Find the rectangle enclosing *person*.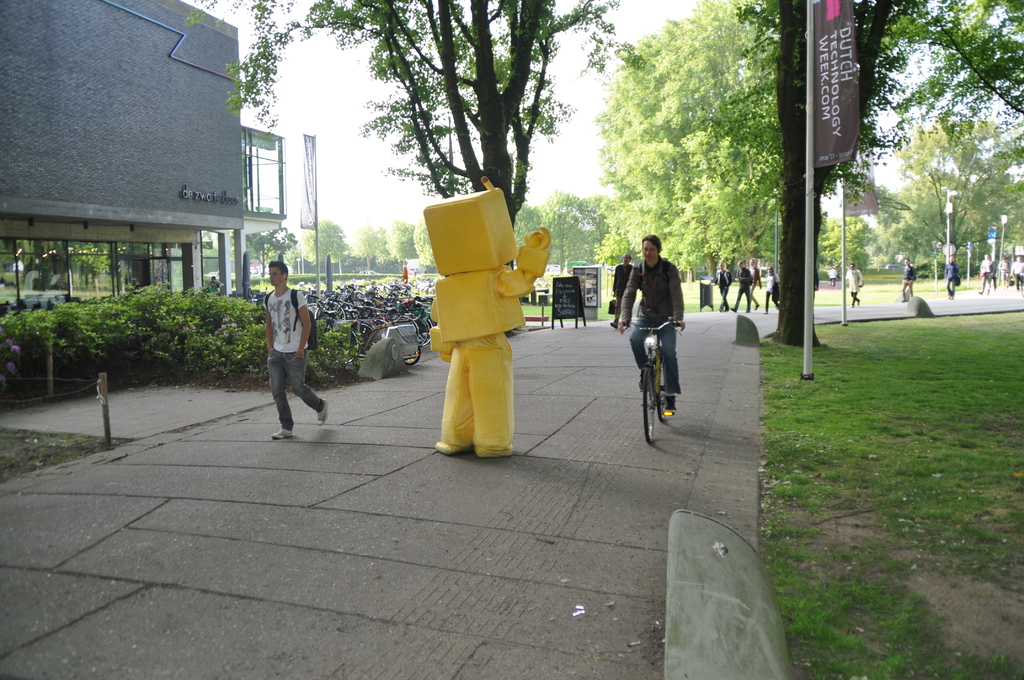
x1=844 y1=264 x2=867 y2=311.
